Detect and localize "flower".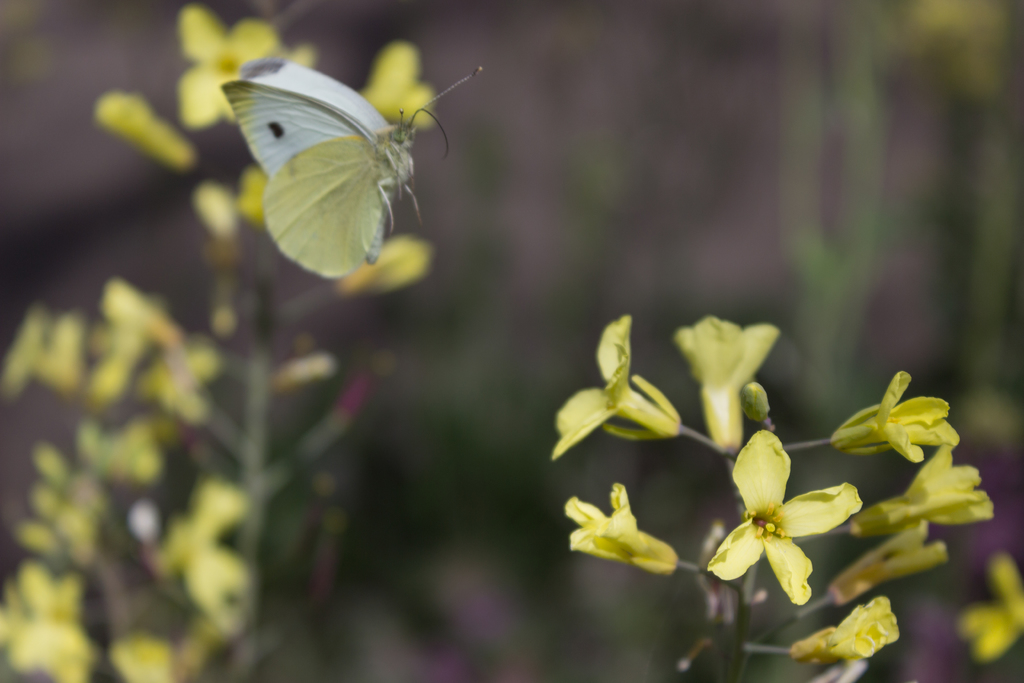
Localized at (x1=563, y1=482, x2=680, y2=574).
